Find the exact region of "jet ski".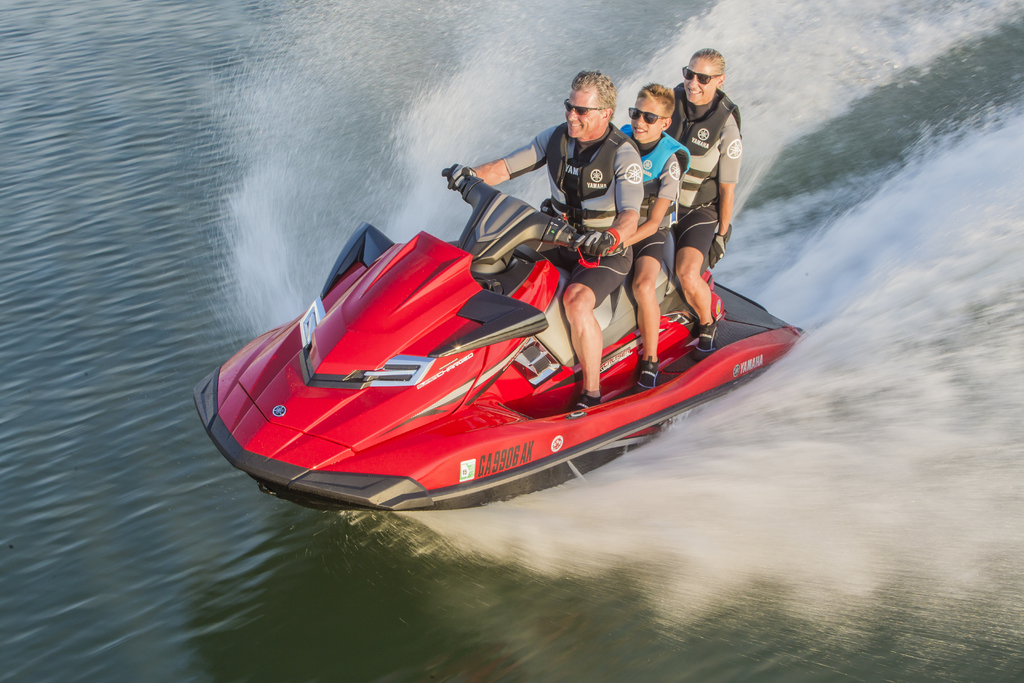
Exact region: 193:164:809:516.
